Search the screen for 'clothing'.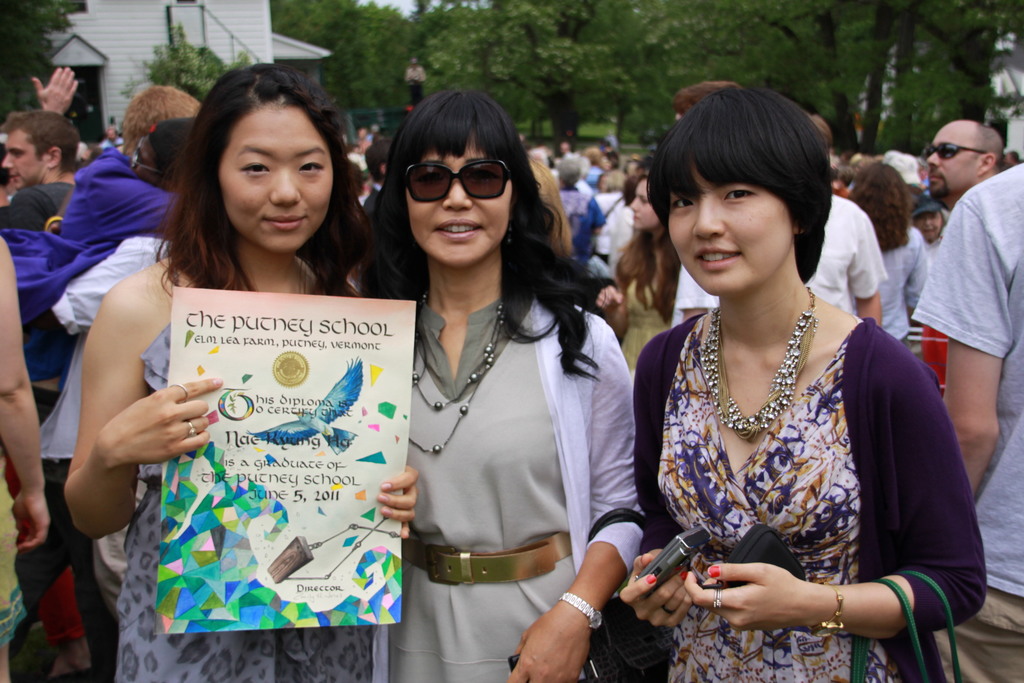
Found at [left=676, top=185, right=885, bottom=323].
